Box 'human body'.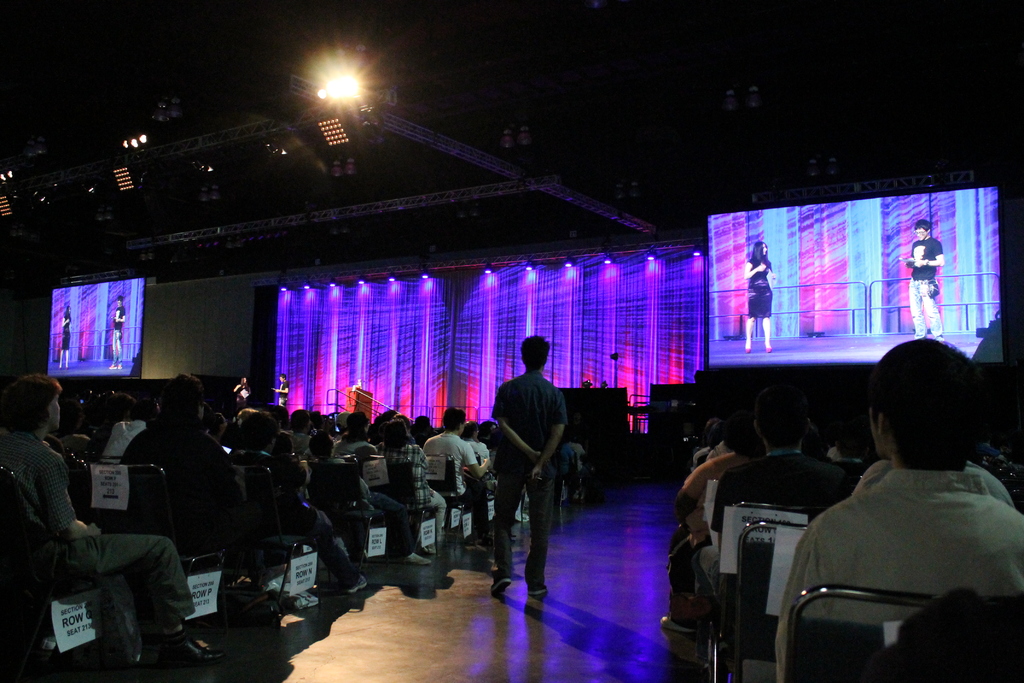
(741, 236, 774, 349).
